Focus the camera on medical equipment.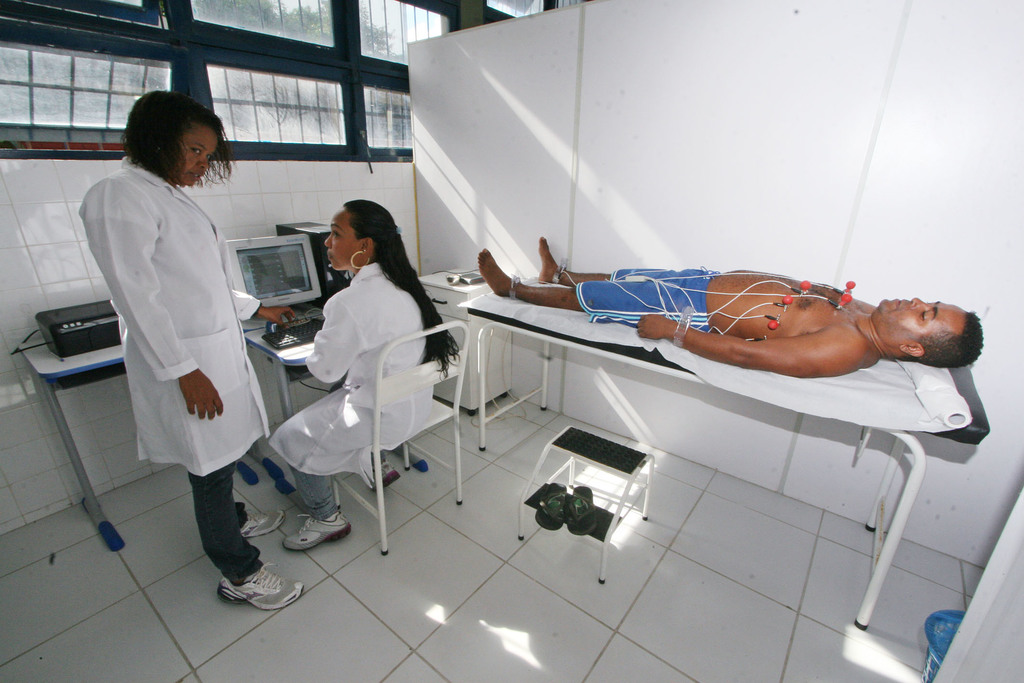
Focus region: [10, 299, 119, 361].
